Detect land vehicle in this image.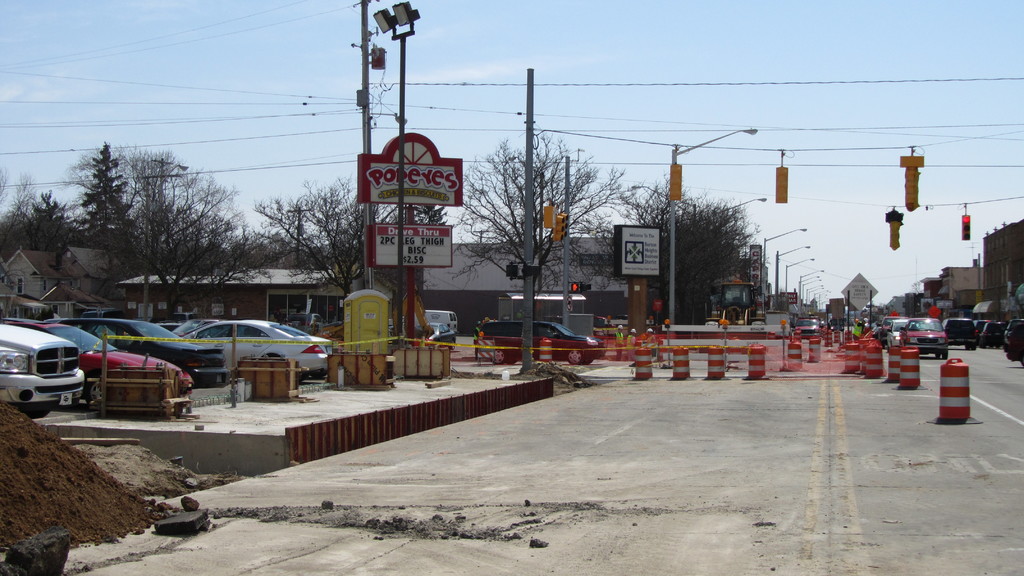
Detection: detection(287, 312, 323, 333).
